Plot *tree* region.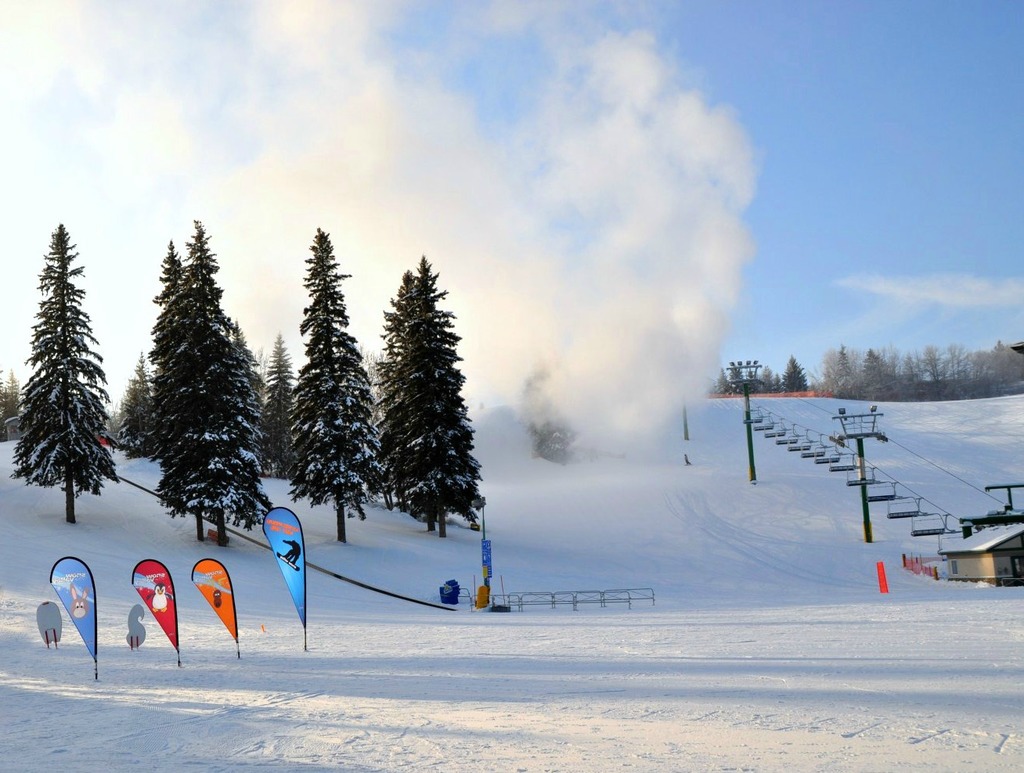
Plotted at l=250, t=336, r=303, b=486.
